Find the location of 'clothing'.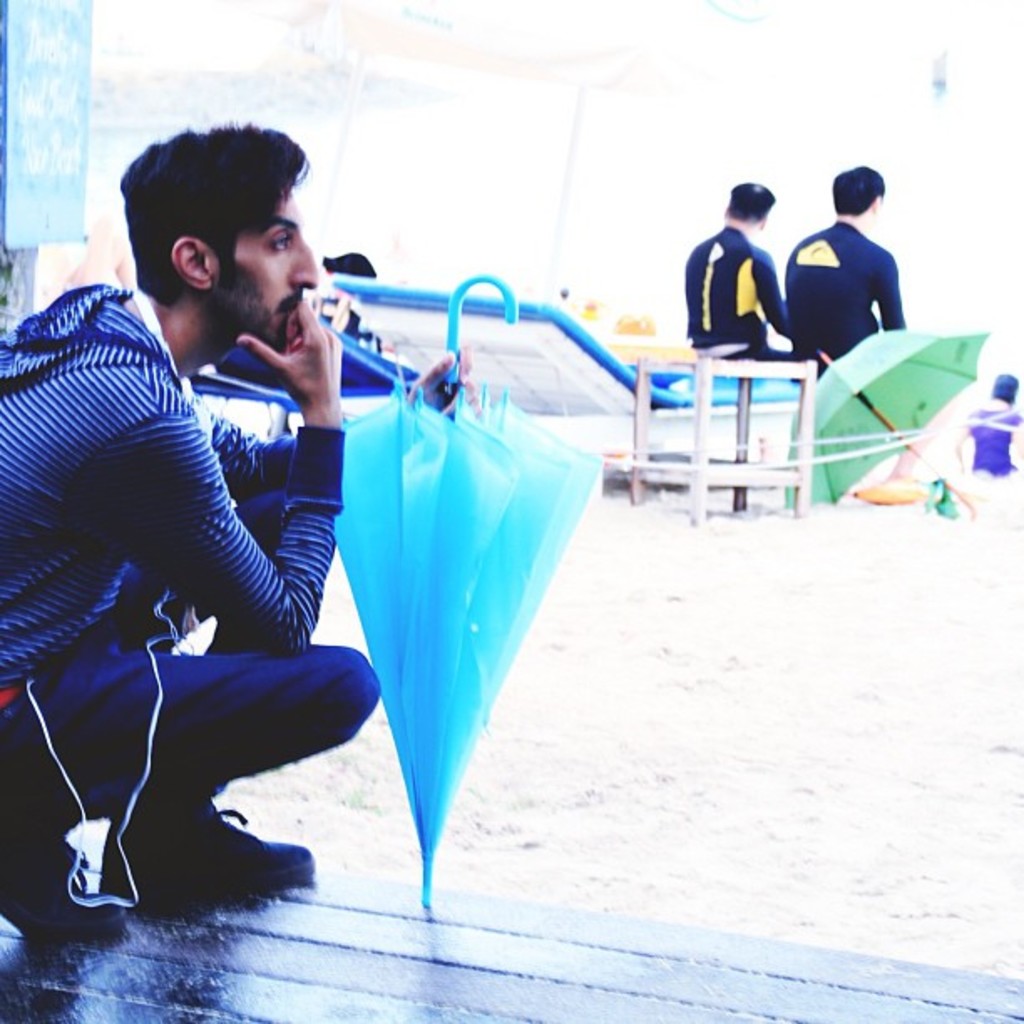
Location: (785,212,910,380).
